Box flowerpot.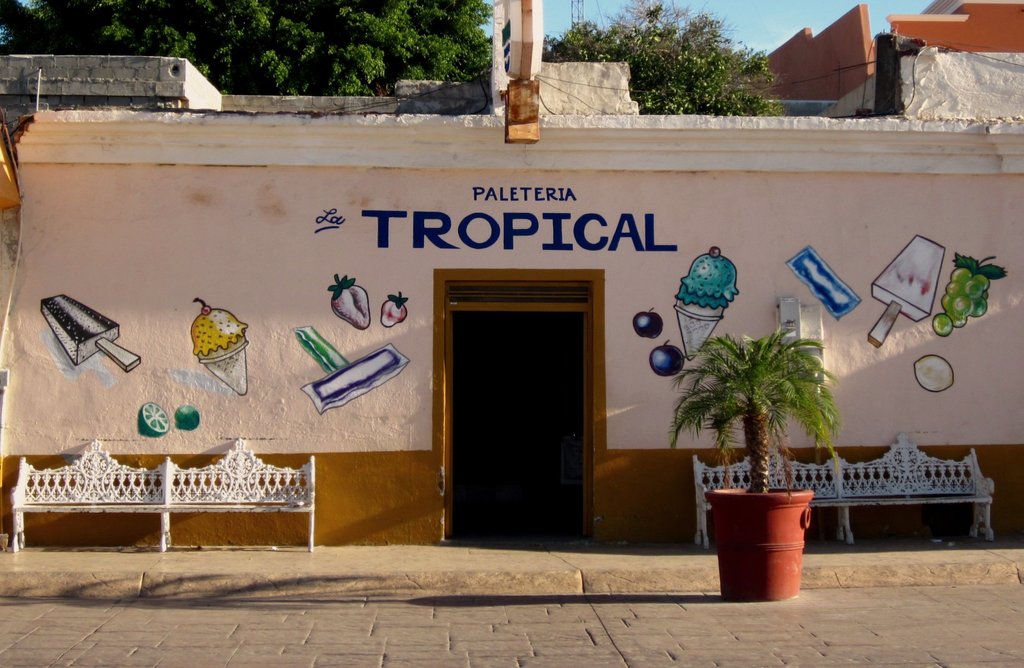
(left=709, top=462, right=797, bottom=592).
